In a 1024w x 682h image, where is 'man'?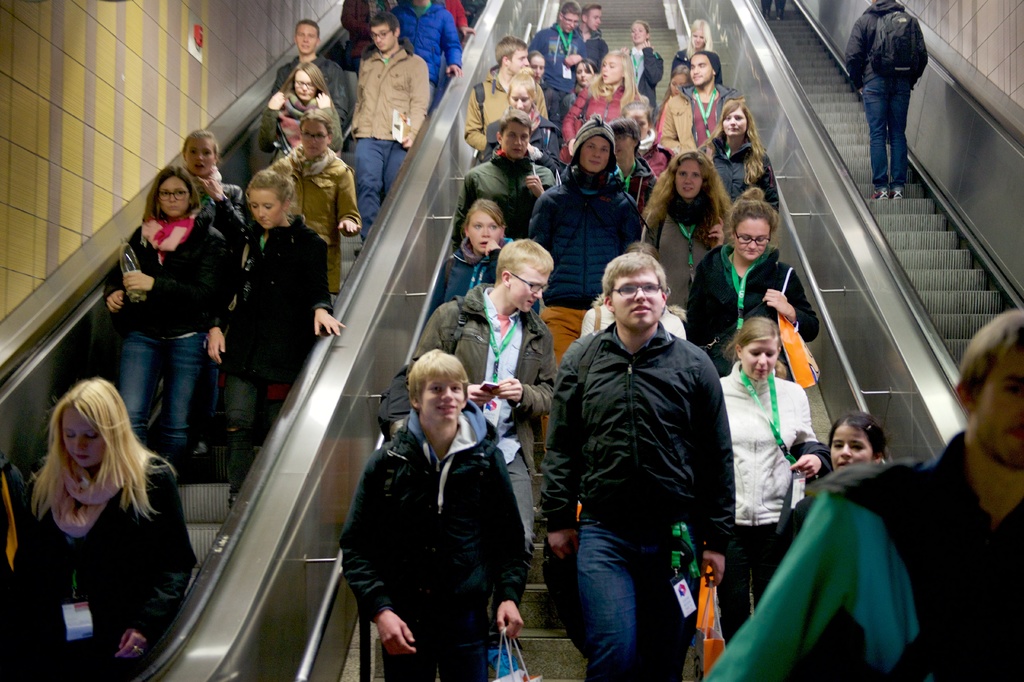
rect(544, 253, 738, 681).
